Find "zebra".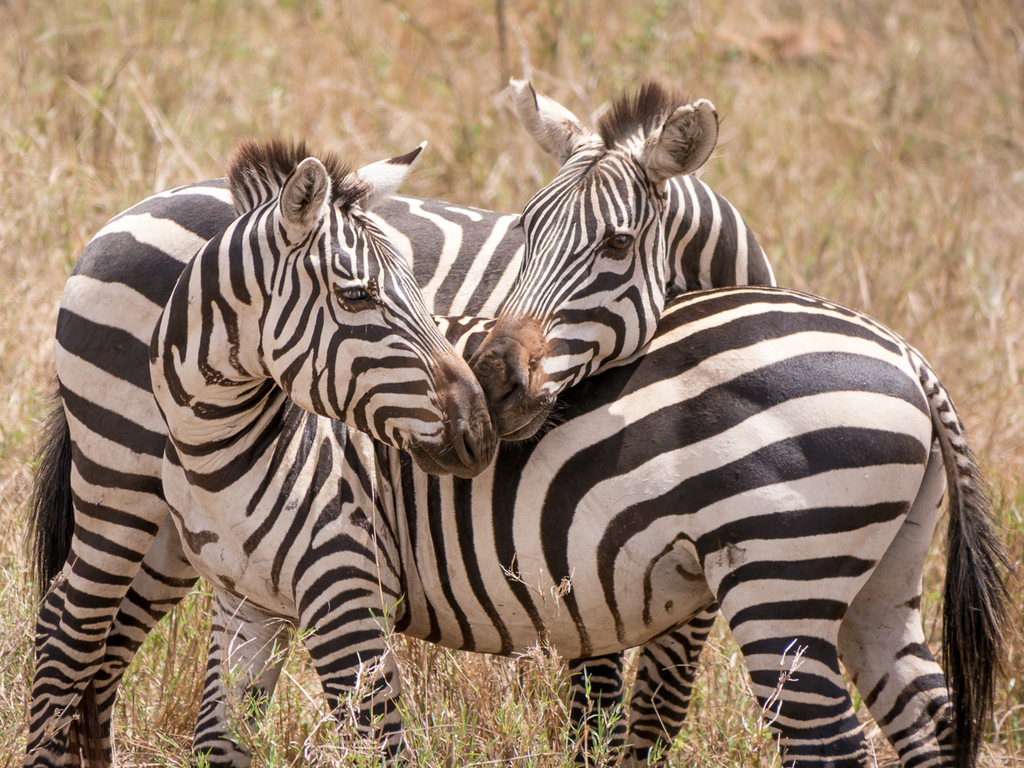
locate(145, 132, 1023, 767).
